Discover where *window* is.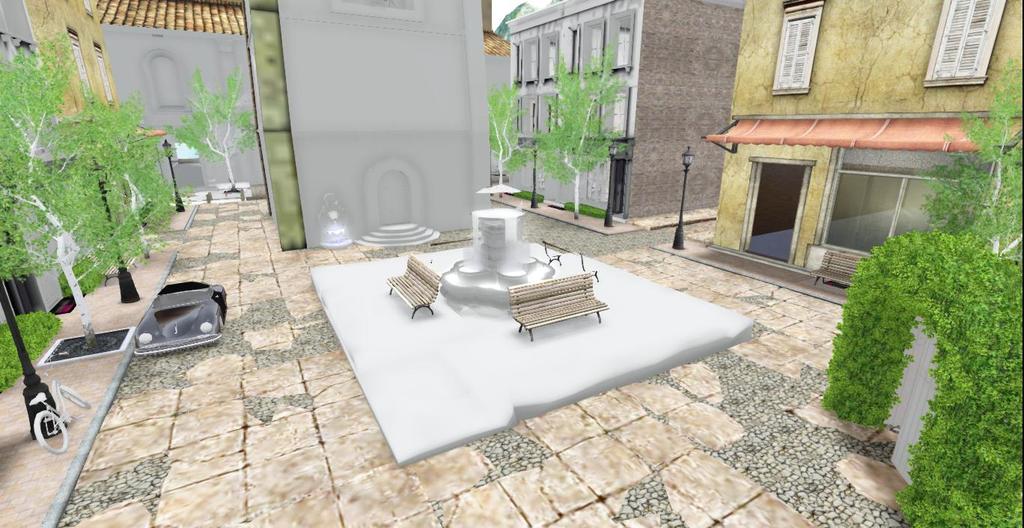
Discovered at x1=588, y1=88, x2=600, y2=137.
